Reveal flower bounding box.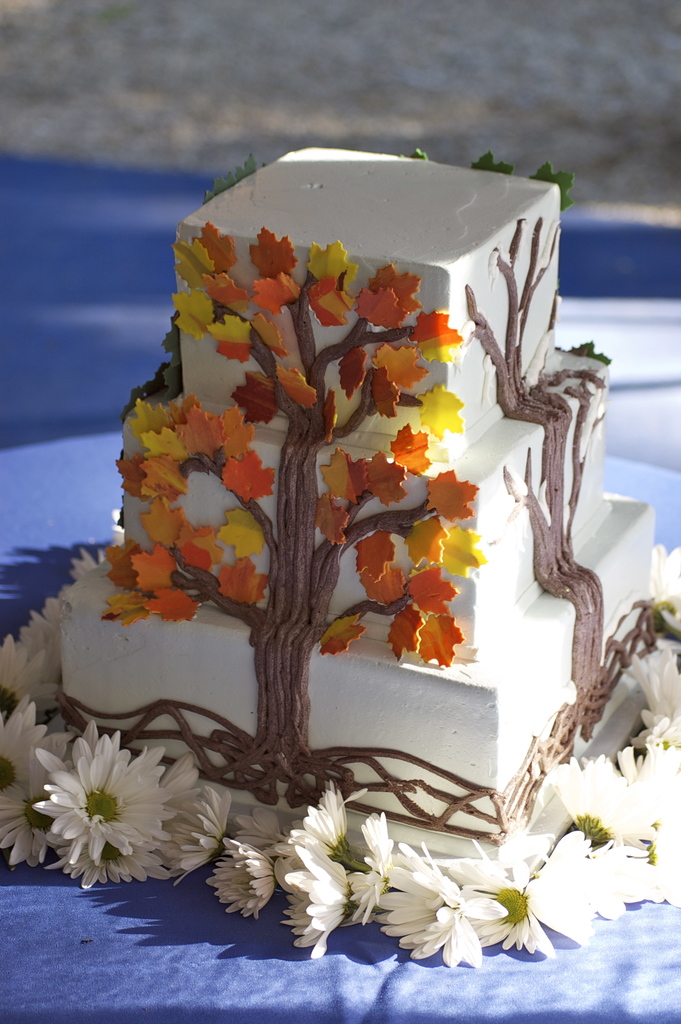
Revealed: rect(19, 734, 226, 892).
